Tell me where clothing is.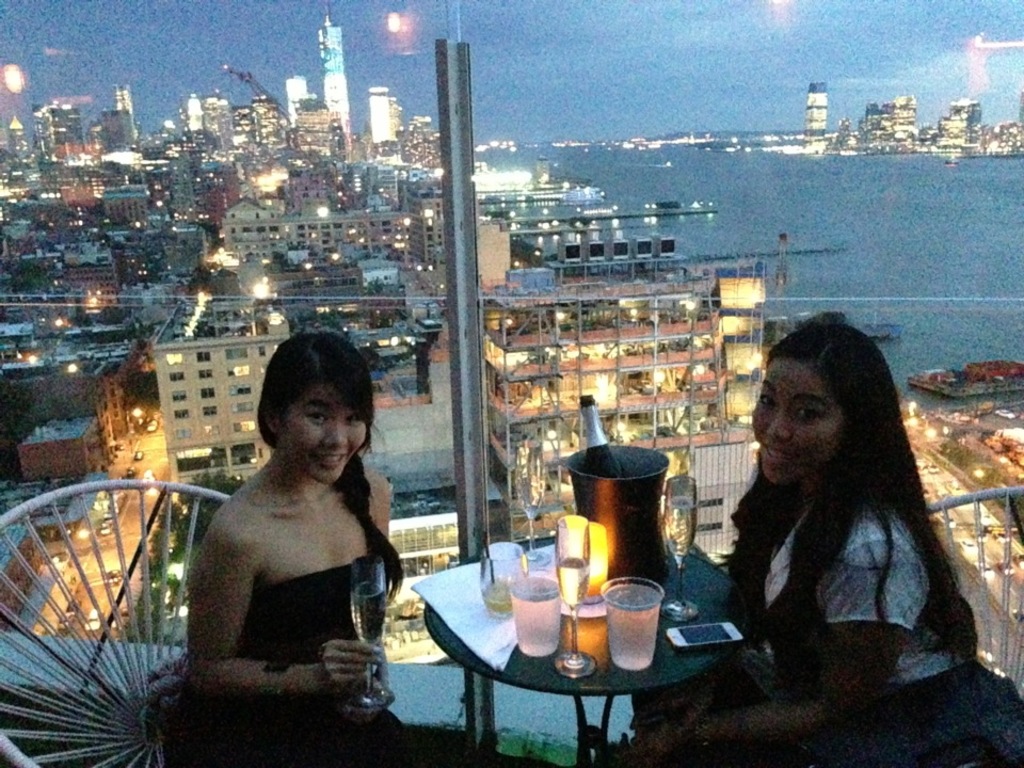
clothing is at (161, 550, 460, 767).
